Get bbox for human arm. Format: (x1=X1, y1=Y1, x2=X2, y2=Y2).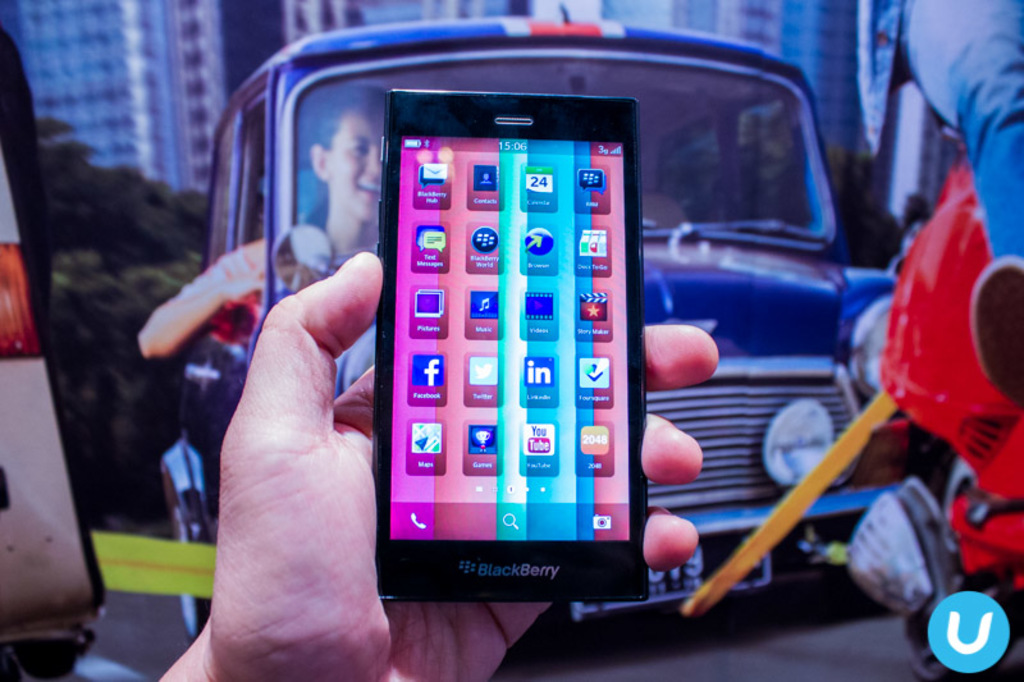
(x1=154, y1=246, x2=716, y2=681).
